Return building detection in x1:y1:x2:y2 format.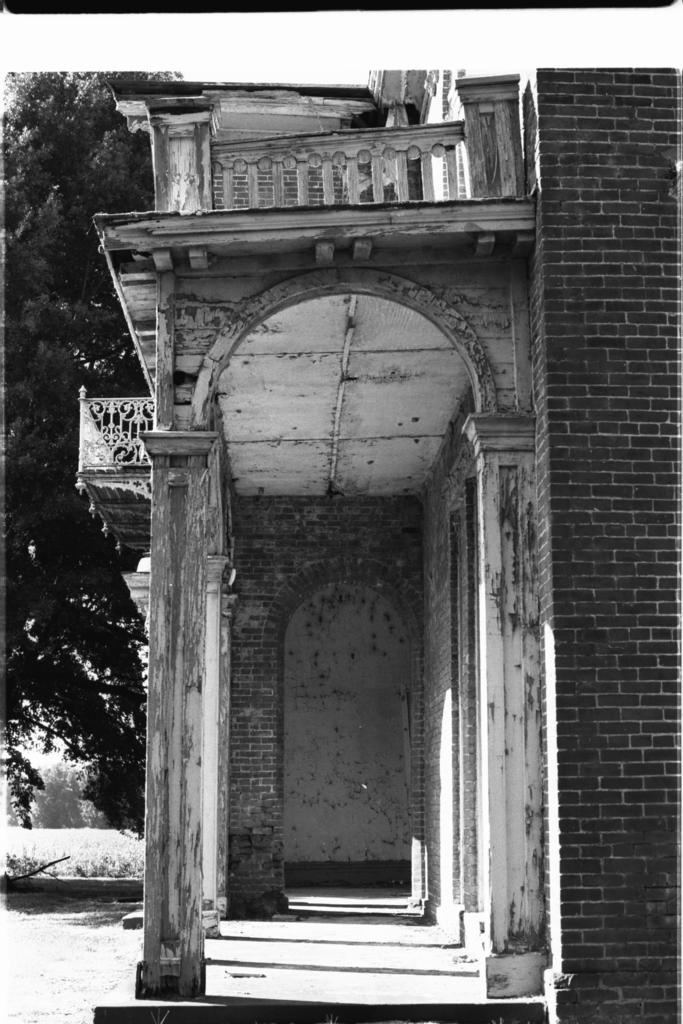
75:68:682:1023.
